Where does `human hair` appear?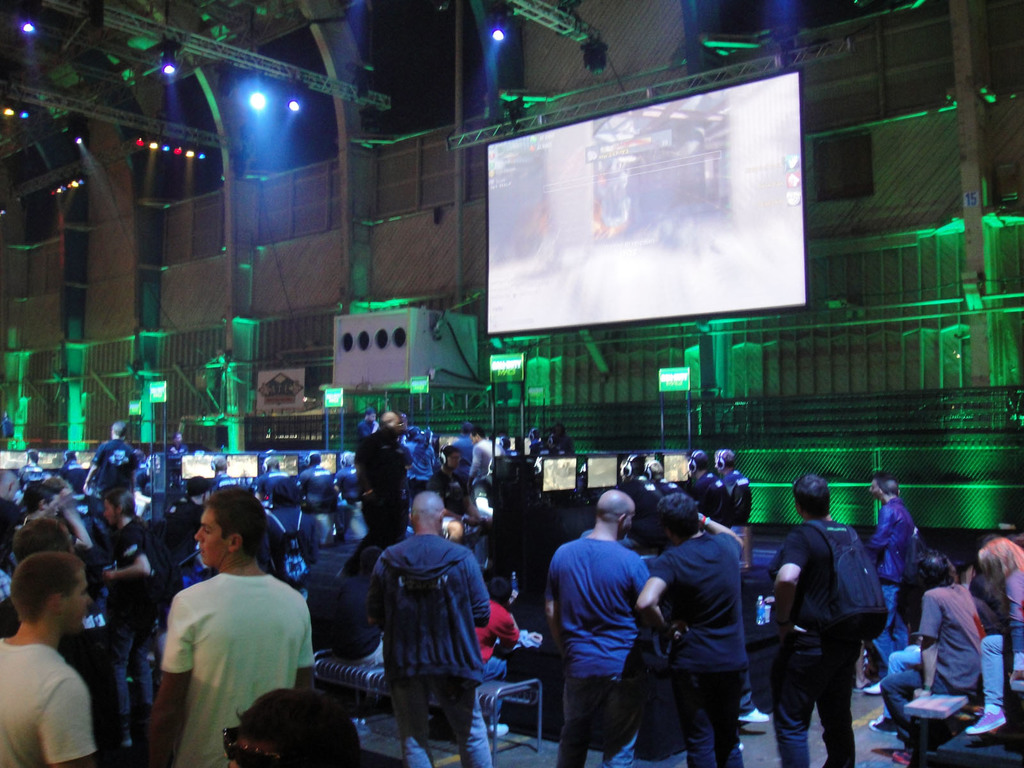
Appears at 9, 552, 83, 620.
